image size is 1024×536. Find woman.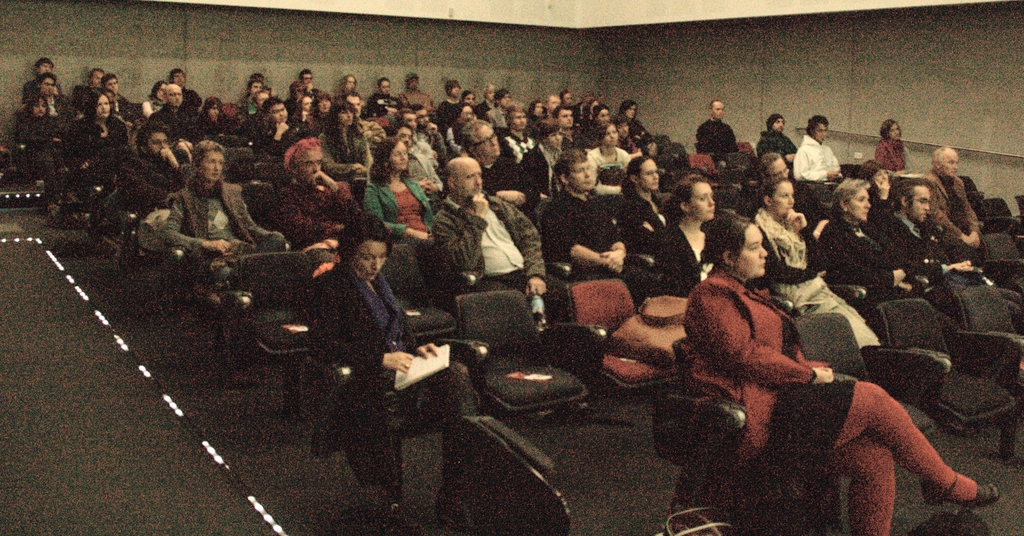
x1=532 y1=101 x2=548 y2=117.
